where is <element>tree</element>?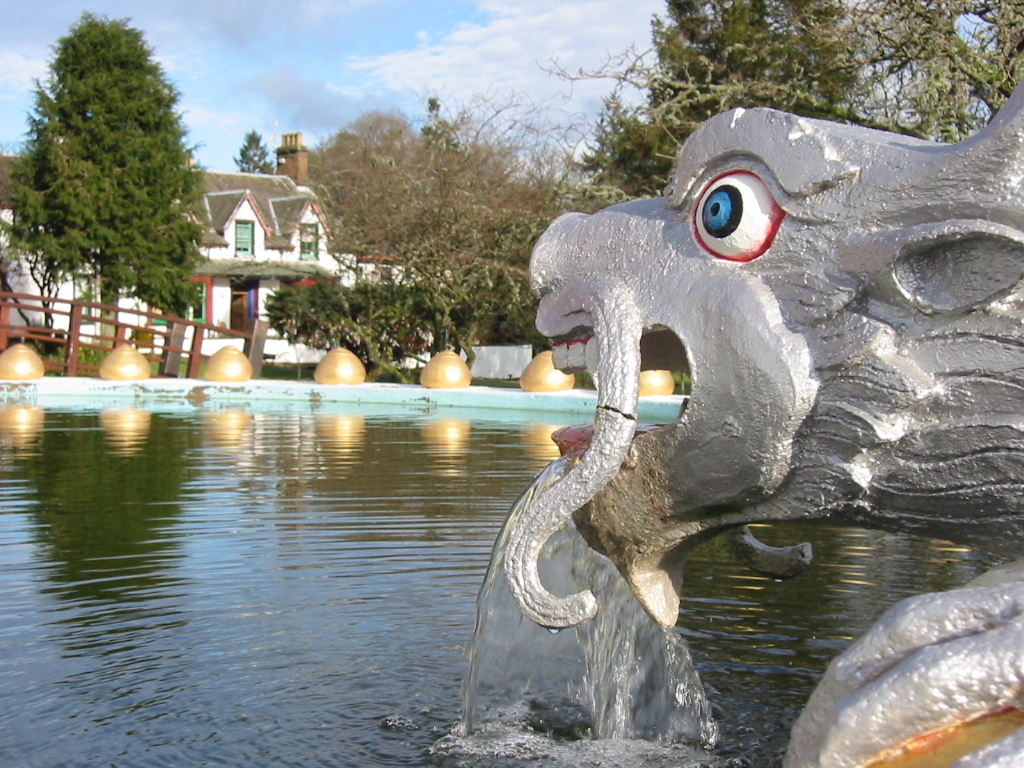
x1=20 y1=0 x2=211 y2=369.
